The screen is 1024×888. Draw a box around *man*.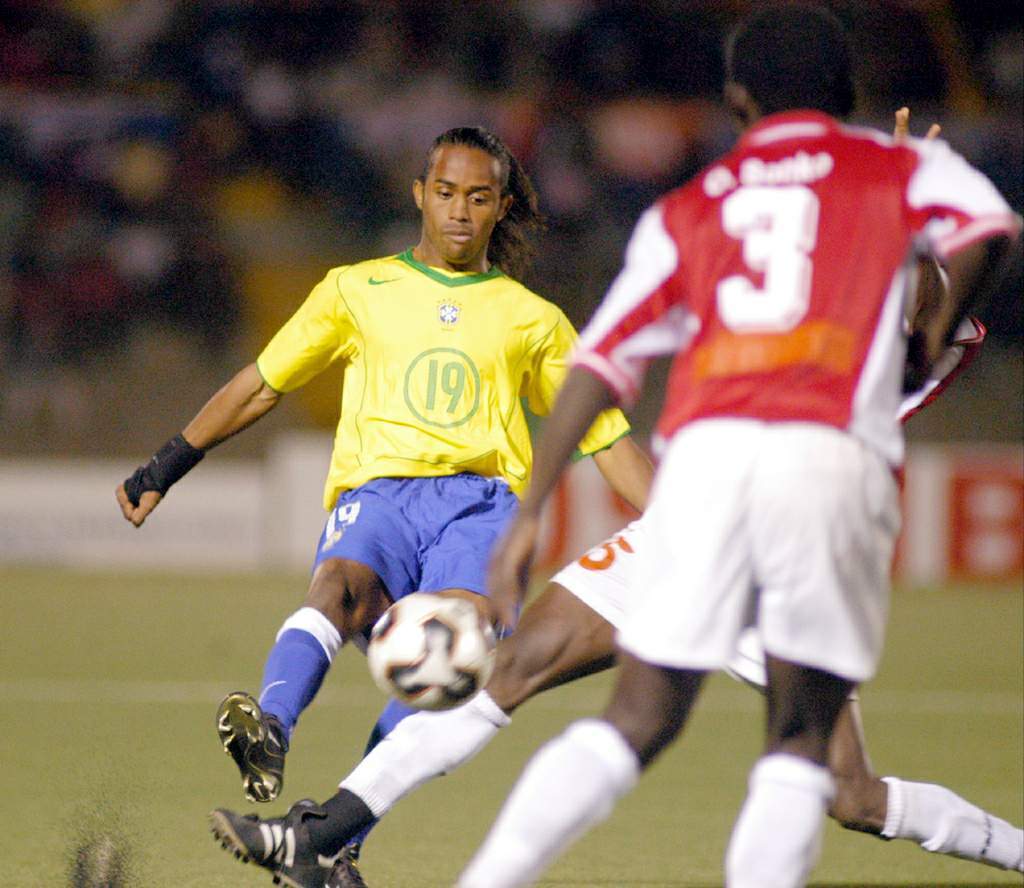
pyautogui.locateOnScreen(111, 119, 657, 884).
